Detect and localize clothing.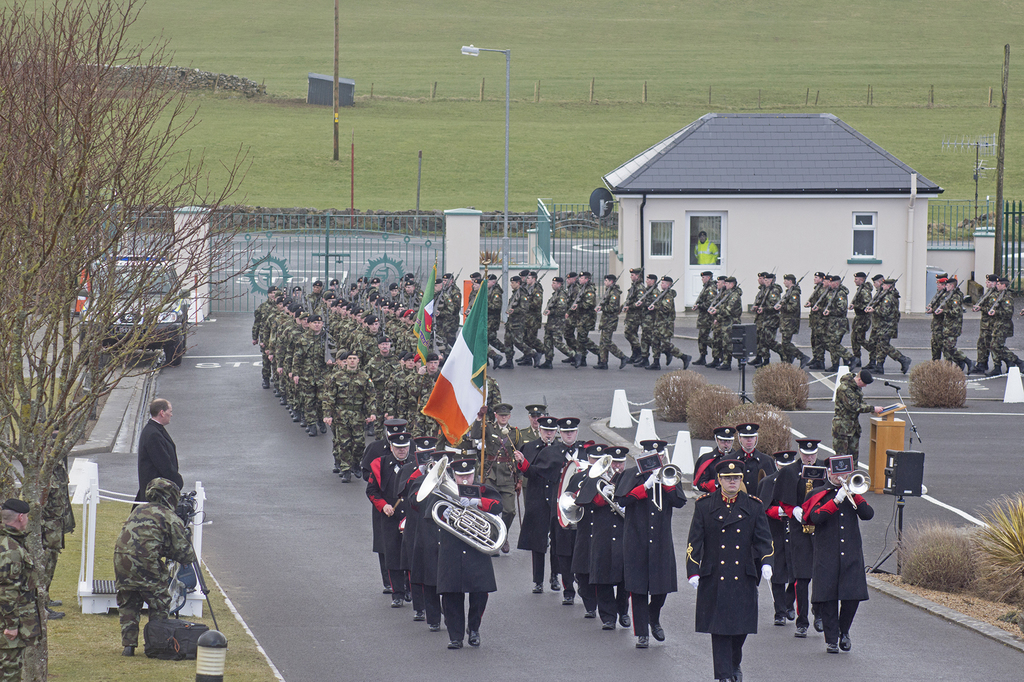
Localized at <box>135,420,186,509</box>.
